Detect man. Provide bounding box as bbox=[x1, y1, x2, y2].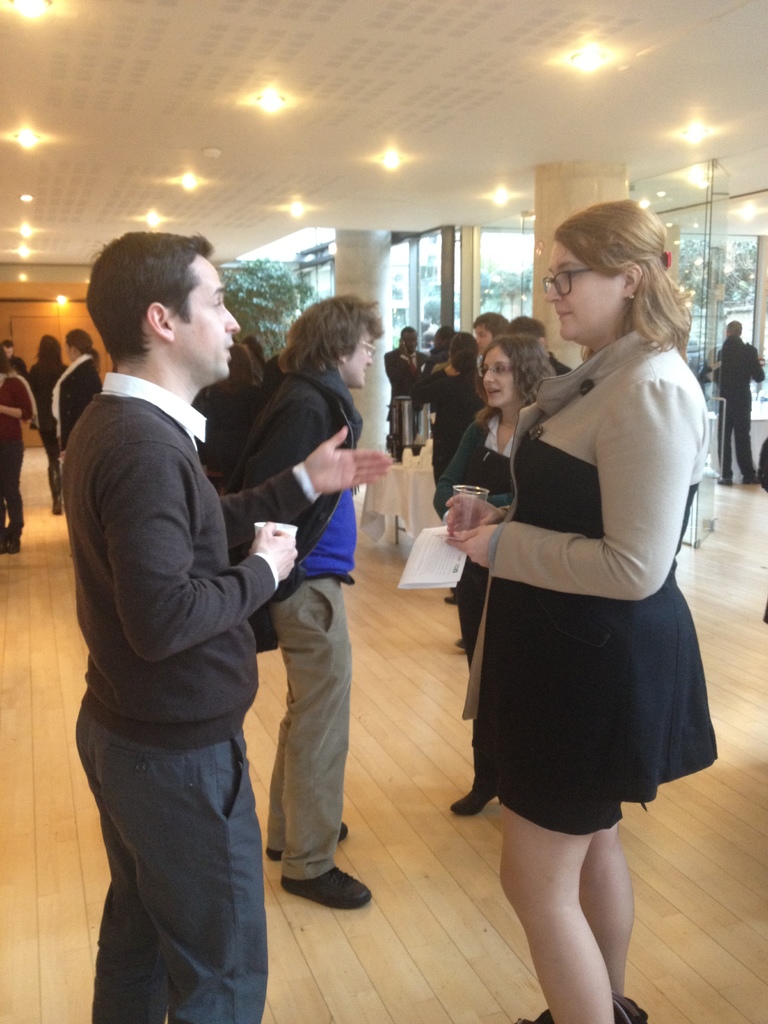
bbox=[382, 326, 426, 458].
